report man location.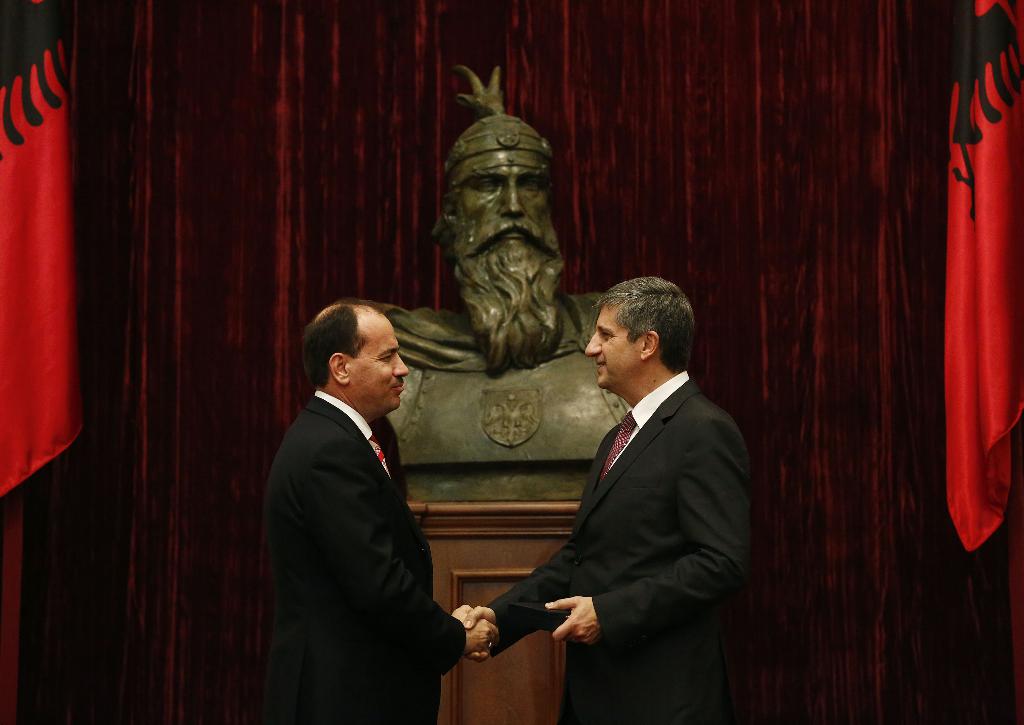
Report: [461,279,763,724].
